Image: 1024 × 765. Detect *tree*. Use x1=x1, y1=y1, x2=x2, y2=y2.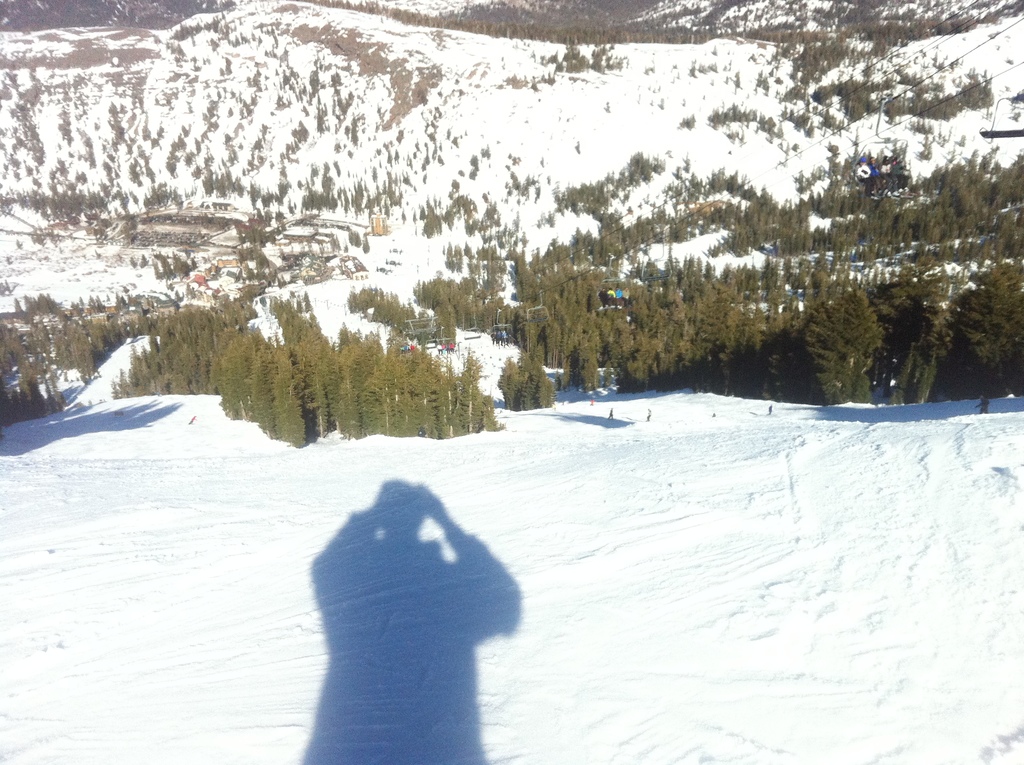
x1=128, y1=316, x2=135, y2=335.
